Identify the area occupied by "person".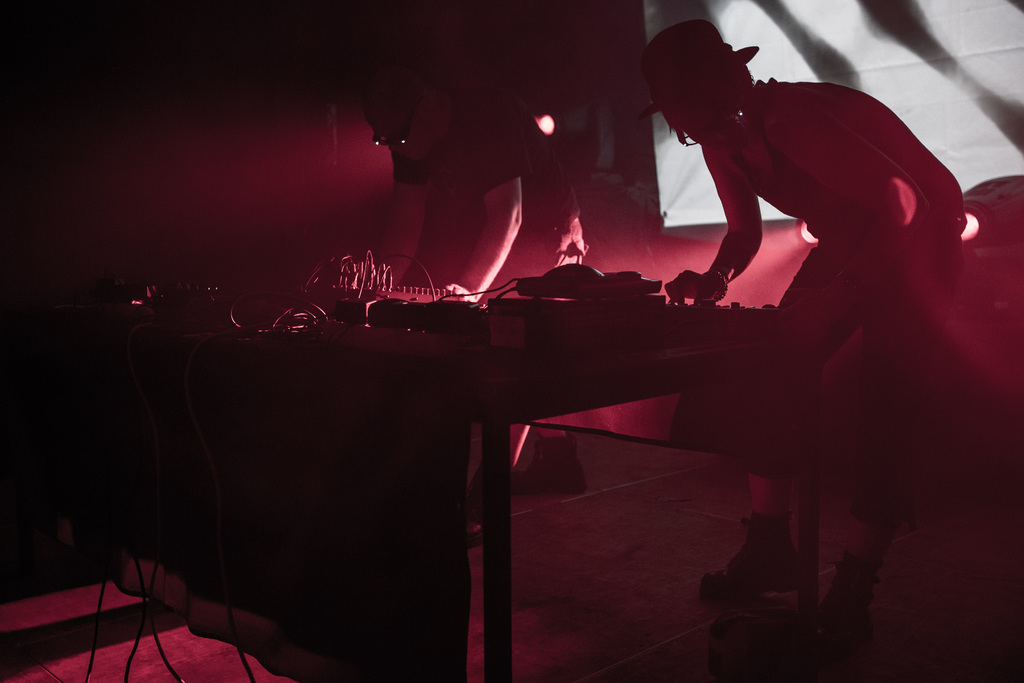
Area: 630,19,967,657.
